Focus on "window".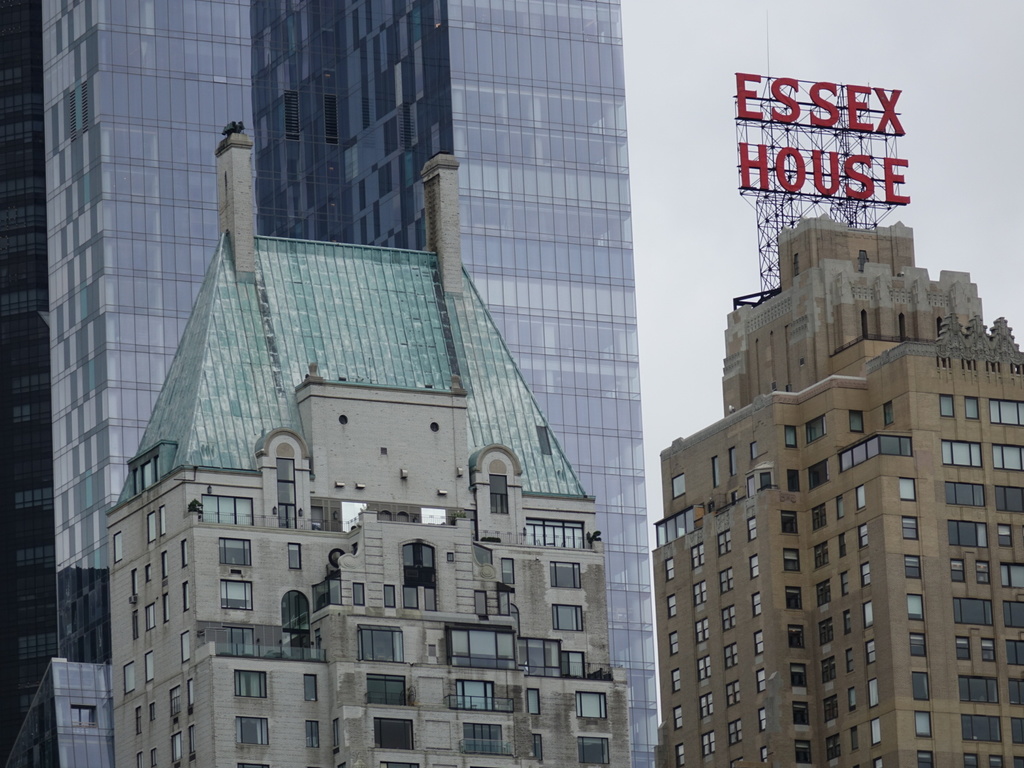
Focused at 672/703/686/725.
